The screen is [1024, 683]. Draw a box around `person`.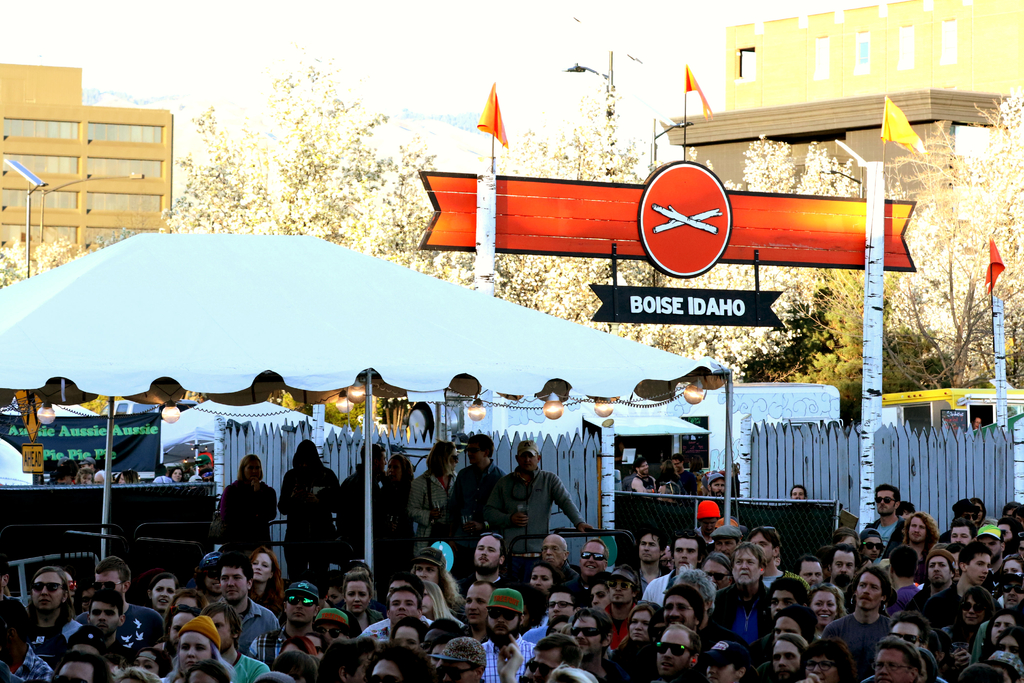
bbox=[281, 438, 343, 582].
